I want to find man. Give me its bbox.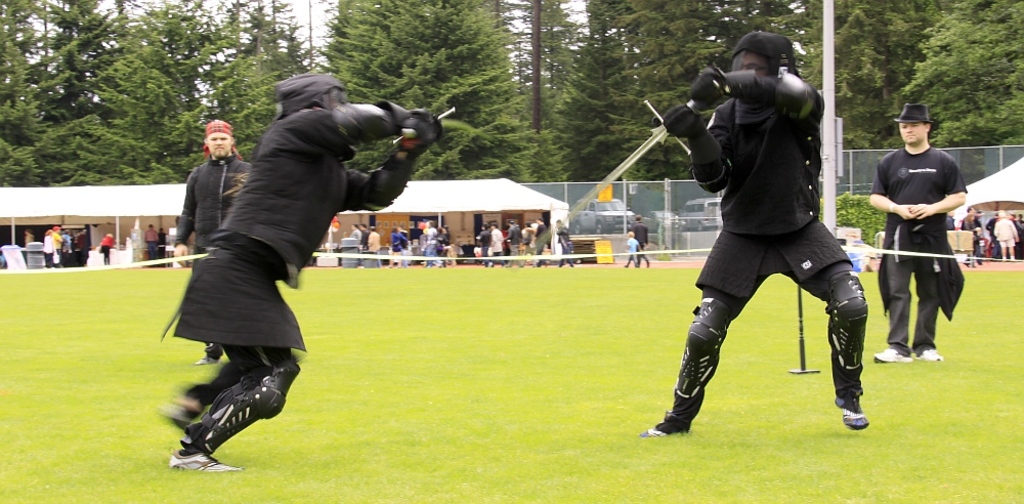
detection(982, 207, 1016, 269).
